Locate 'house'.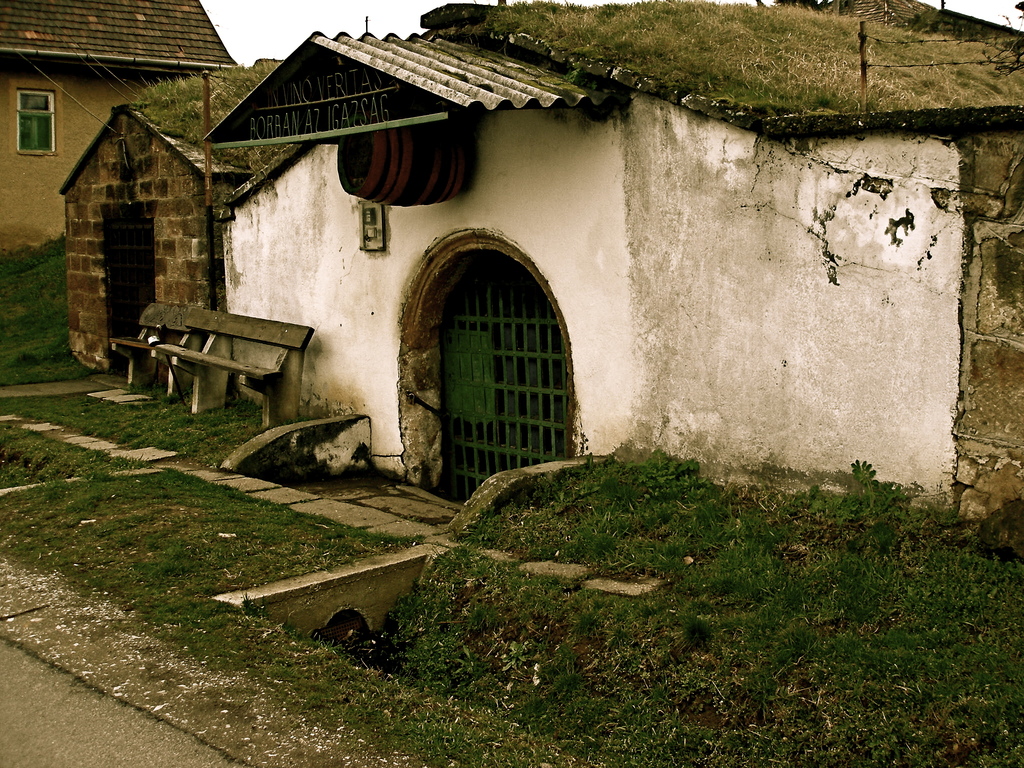
Bounding box: Rect(217, 0, 1023, 535).
